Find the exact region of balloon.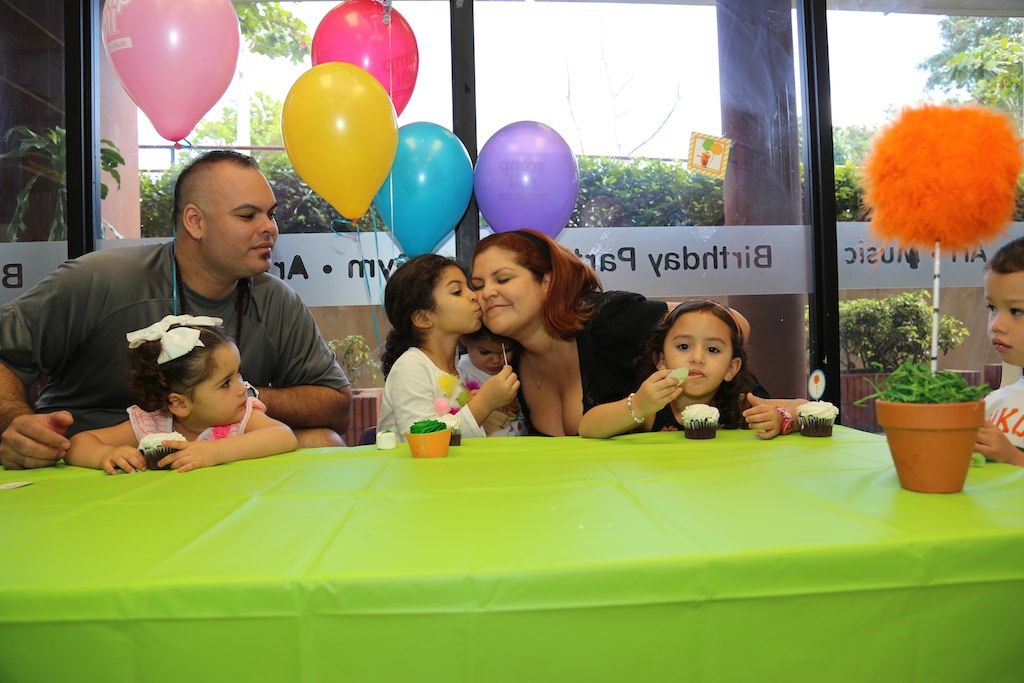
Exact region: (312,0,417,118).
